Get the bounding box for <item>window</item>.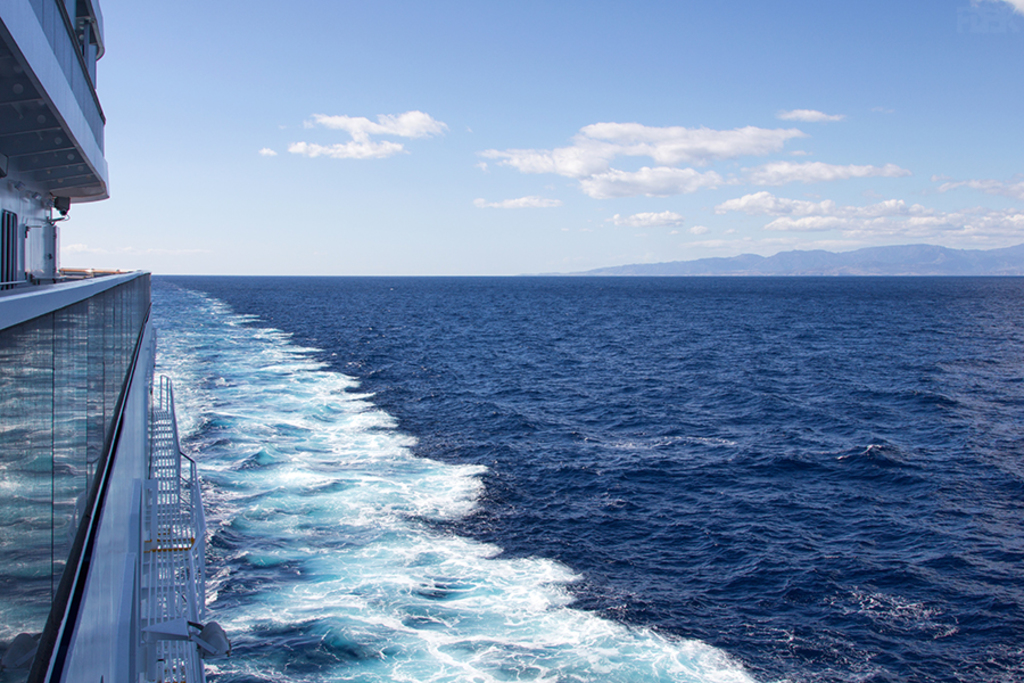
crop(0, 206, 25, 283).
